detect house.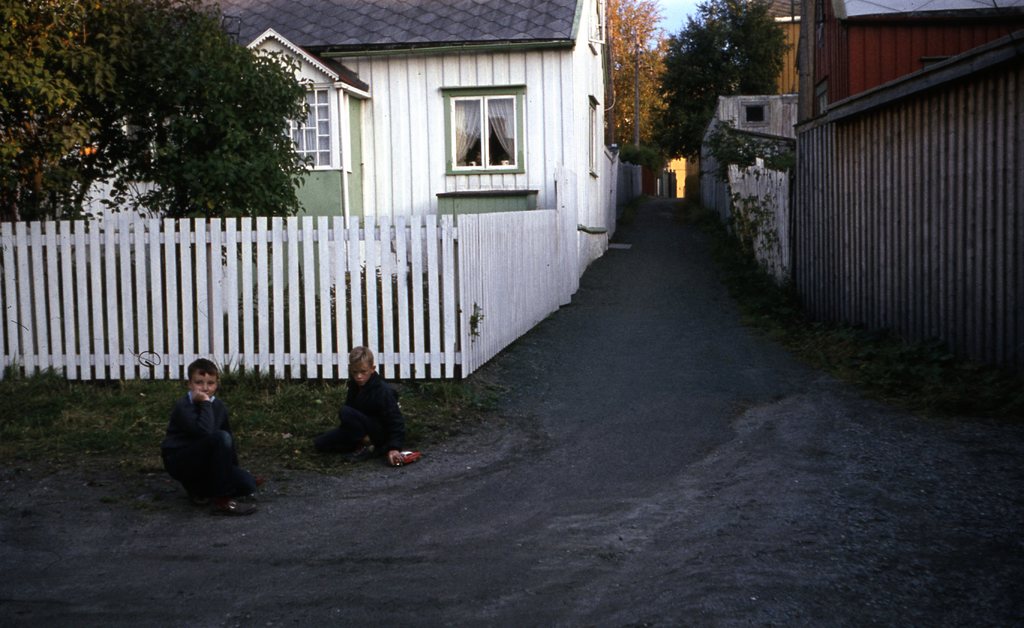
Detected at {"x1": 780, "y1": 0, "x2": 1023, "y2": 392}.
